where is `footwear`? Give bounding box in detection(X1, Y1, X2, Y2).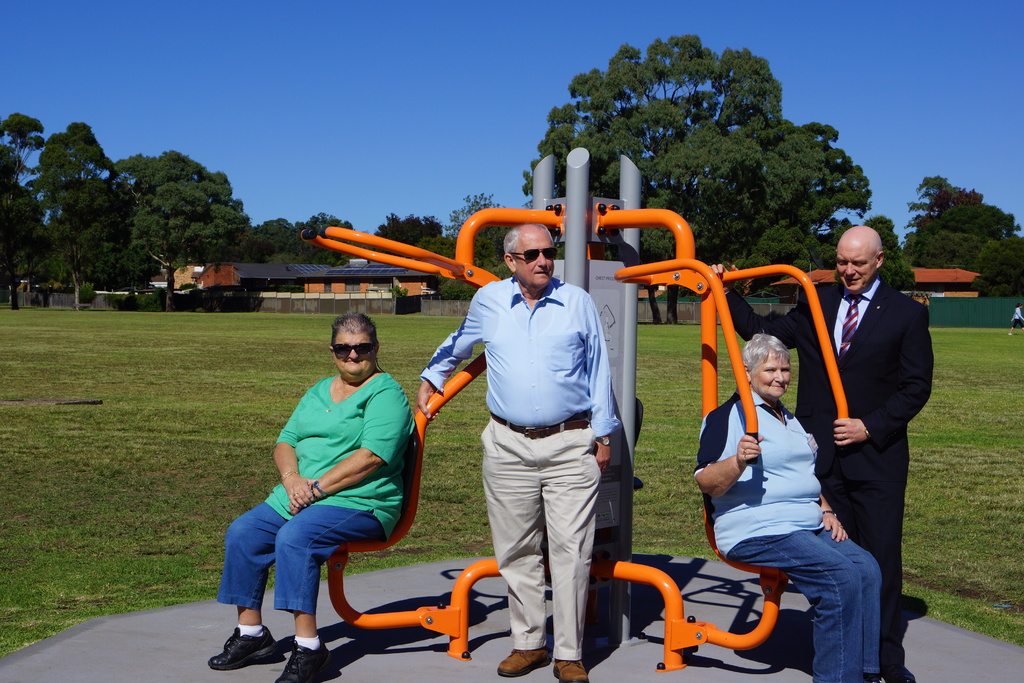
detection(207, 623, 283, 670).
